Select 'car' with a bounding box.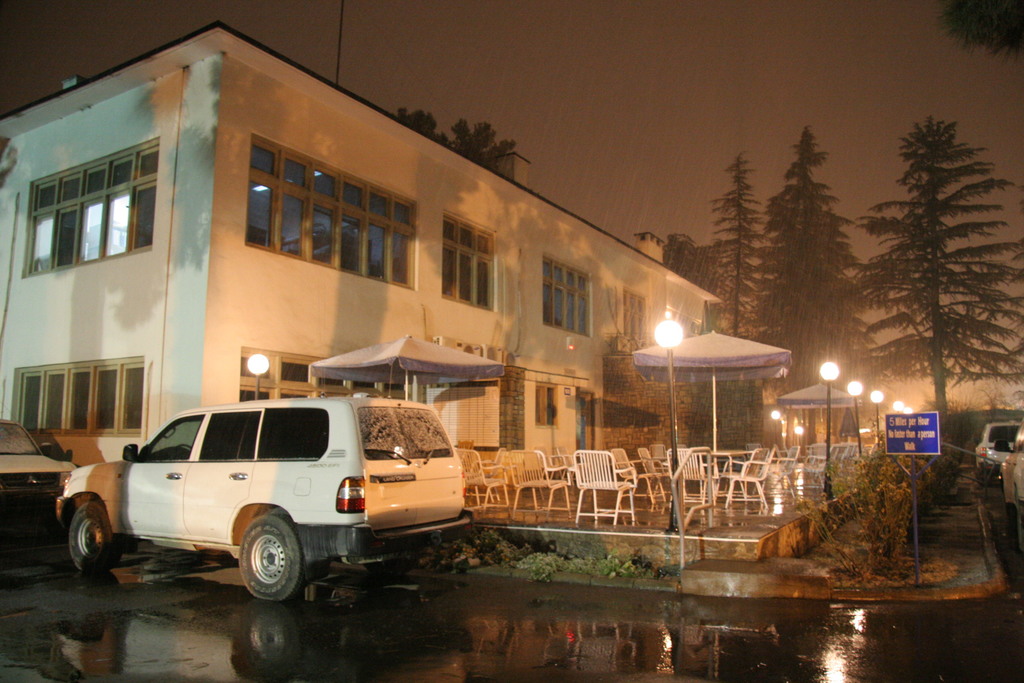
box=[973, 421, 1021, 481].
